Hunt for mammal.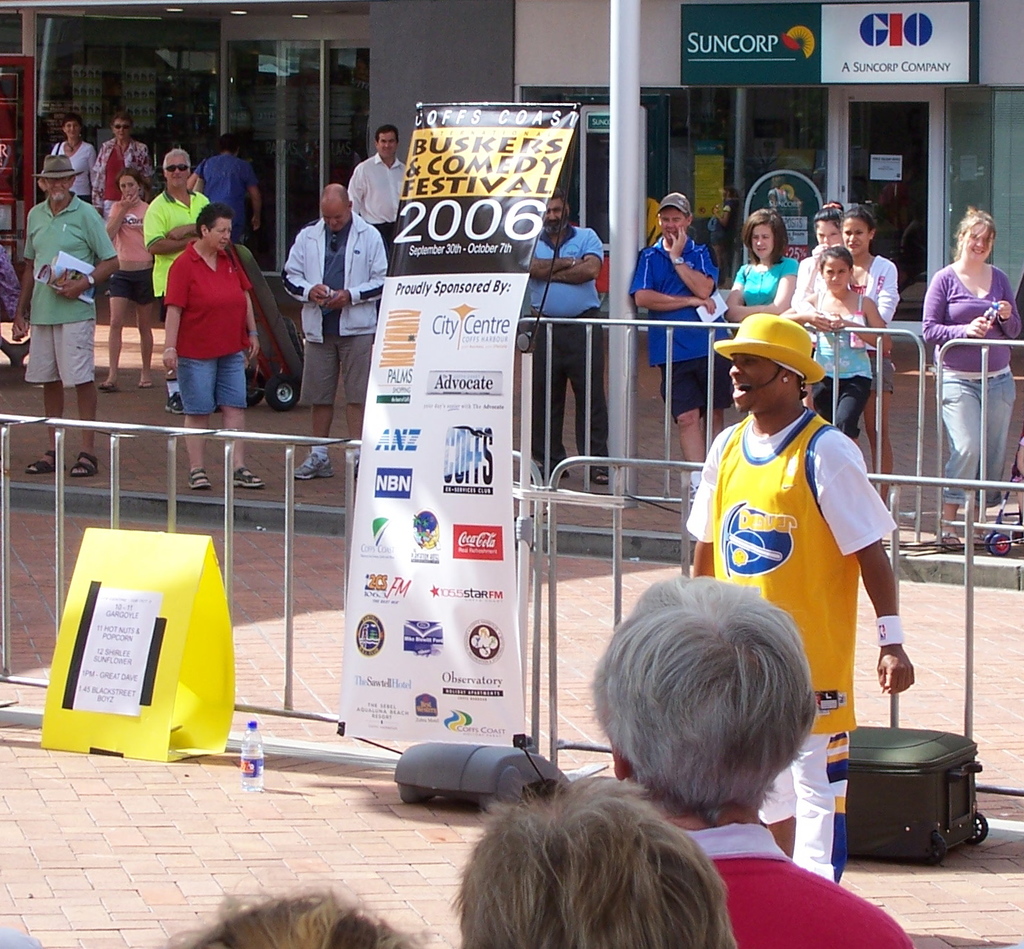
Hunted down at 345:124:420:261.
